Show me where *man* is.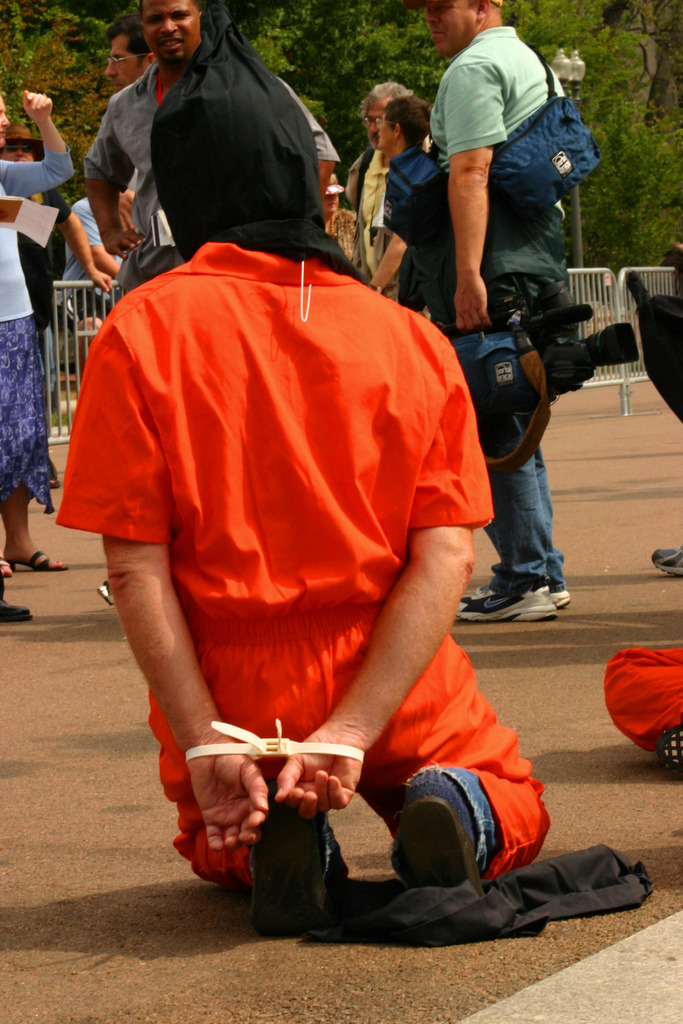
*man* is at (x1=67, y1=72, x2=531, y2=902).
